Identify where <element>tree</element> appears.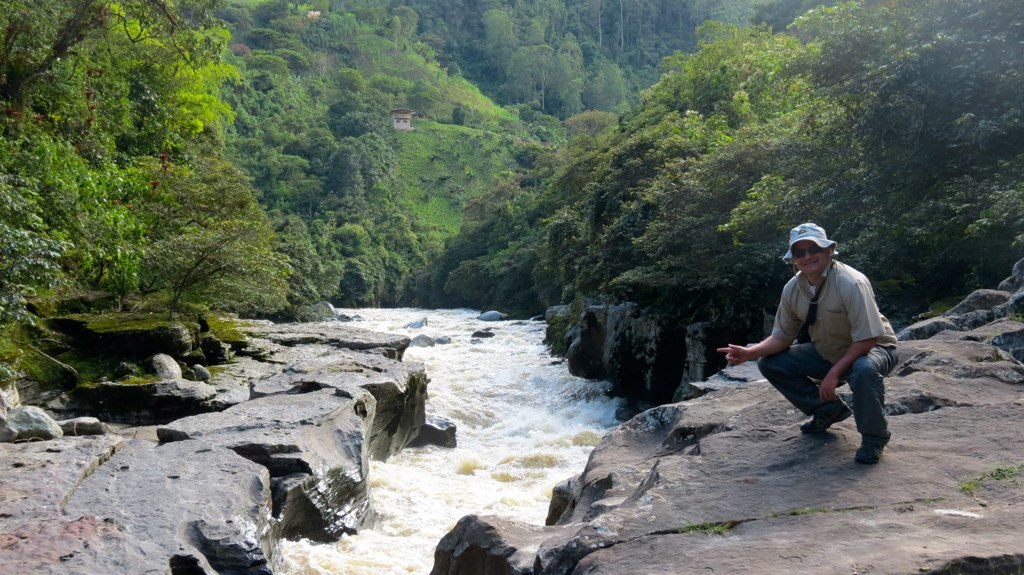
Appears at locate(0, 0, 225, 77).
